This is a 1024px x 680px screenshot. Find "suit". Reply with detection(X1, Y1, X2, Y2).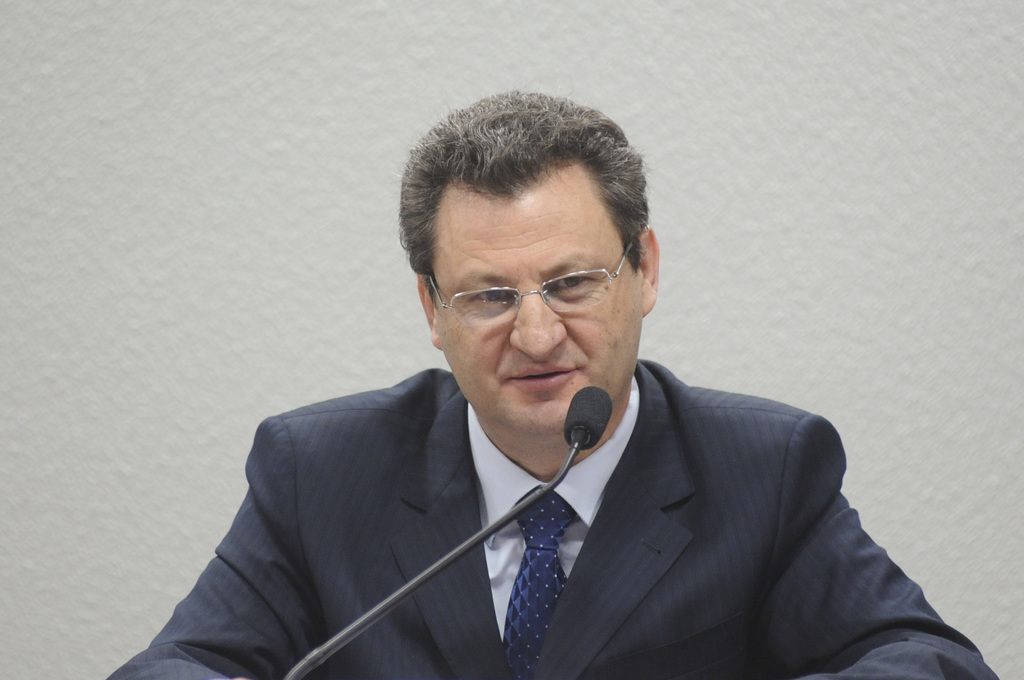
detection(225, 357, 979, 676).
